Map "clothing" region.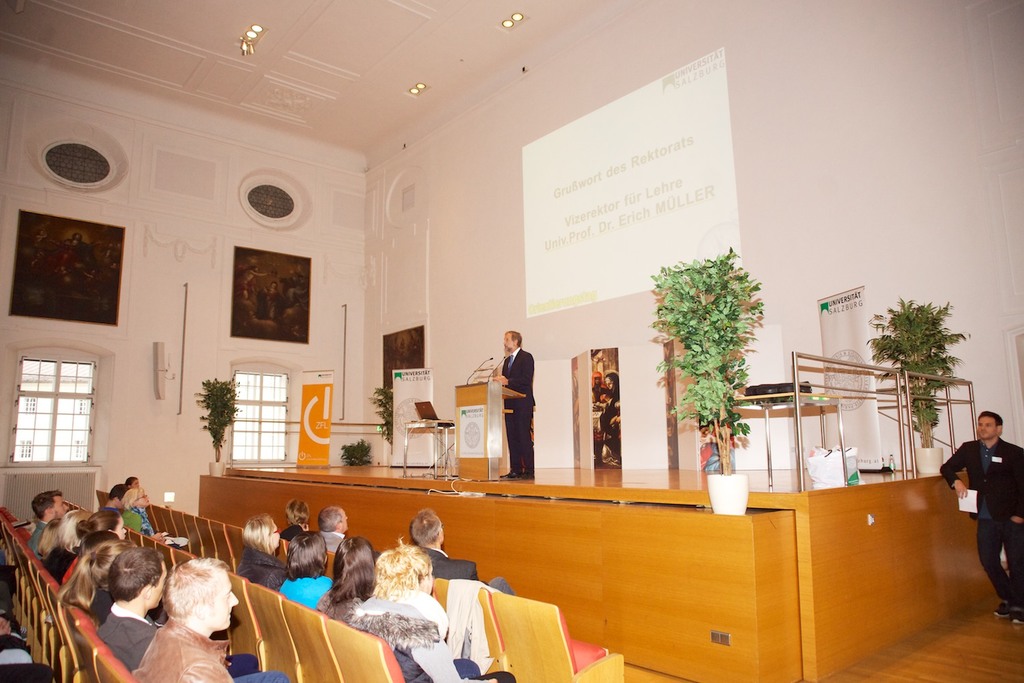
Mapped to {"x1": 418, "y1": 538, "x2": 517, "y2": 597}.
